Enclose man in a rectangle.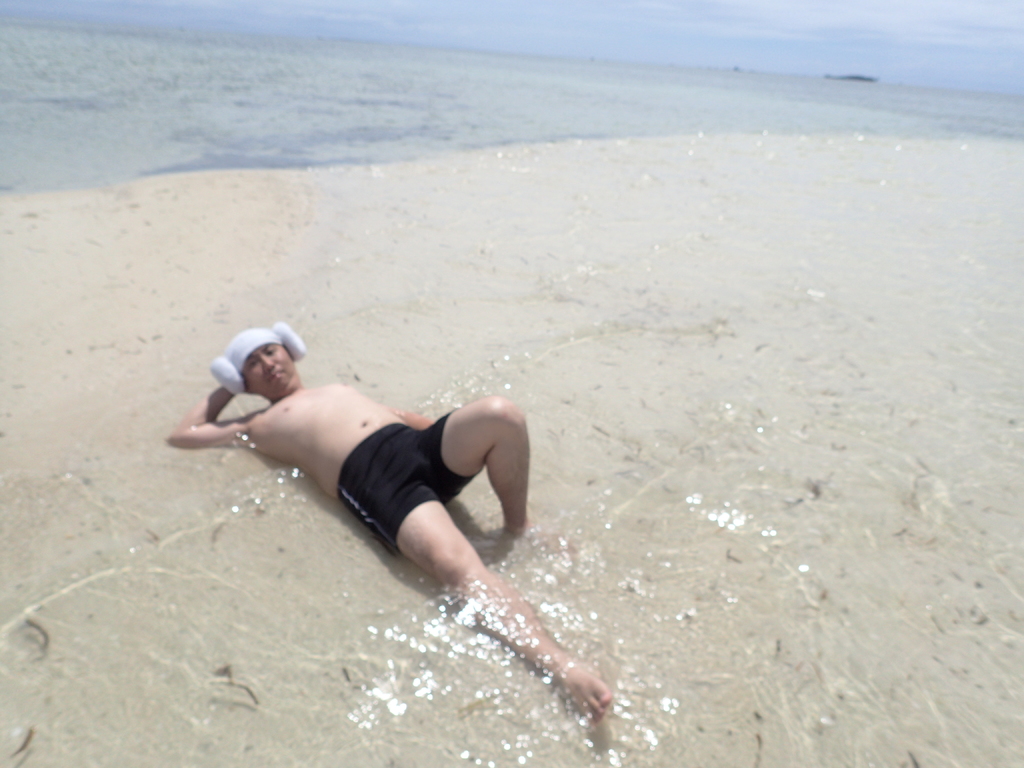
188/348/588/733.
